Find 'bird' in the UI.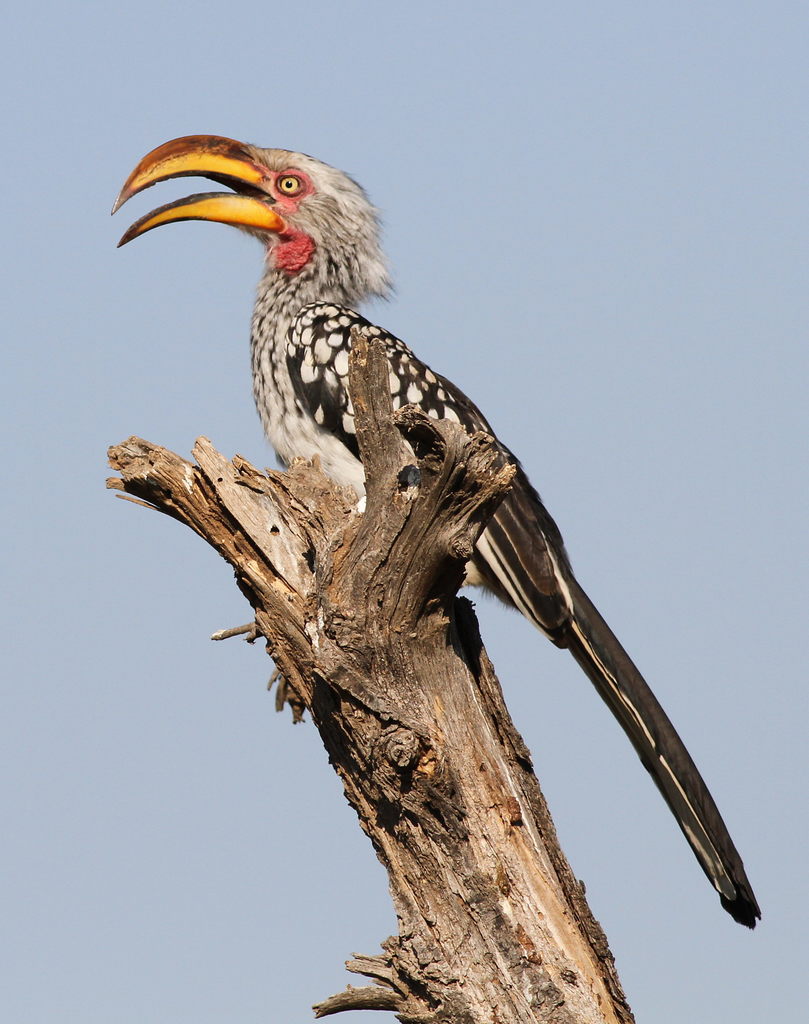
UI element at pyautogui.locateOnScreen(133, 176, 735, 909).
